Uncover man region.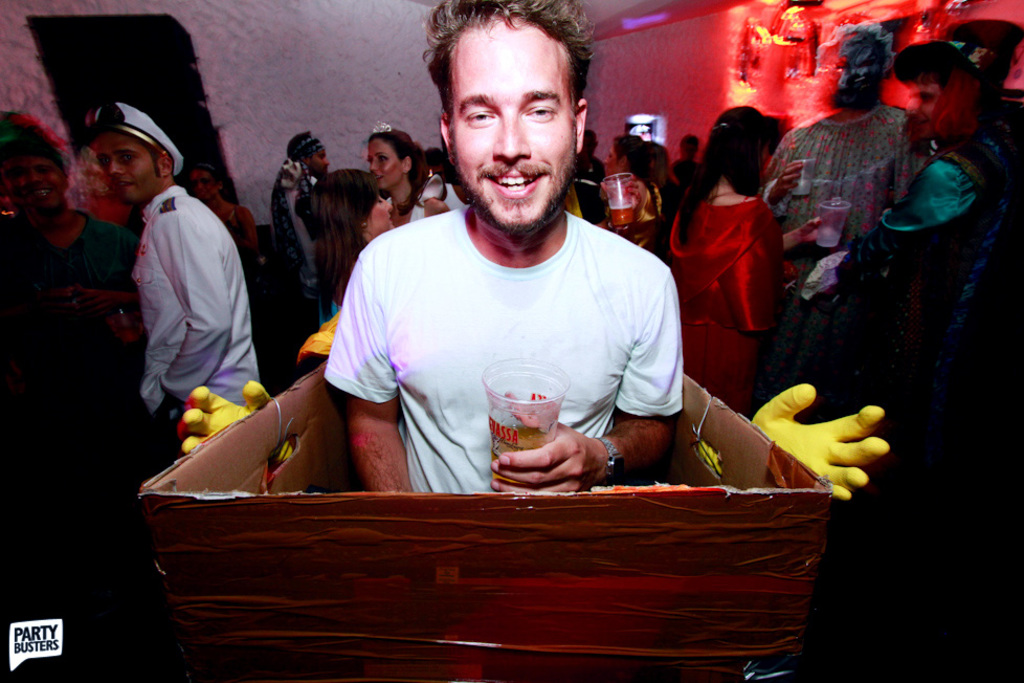
Uncovered: (255,42,736,563).
